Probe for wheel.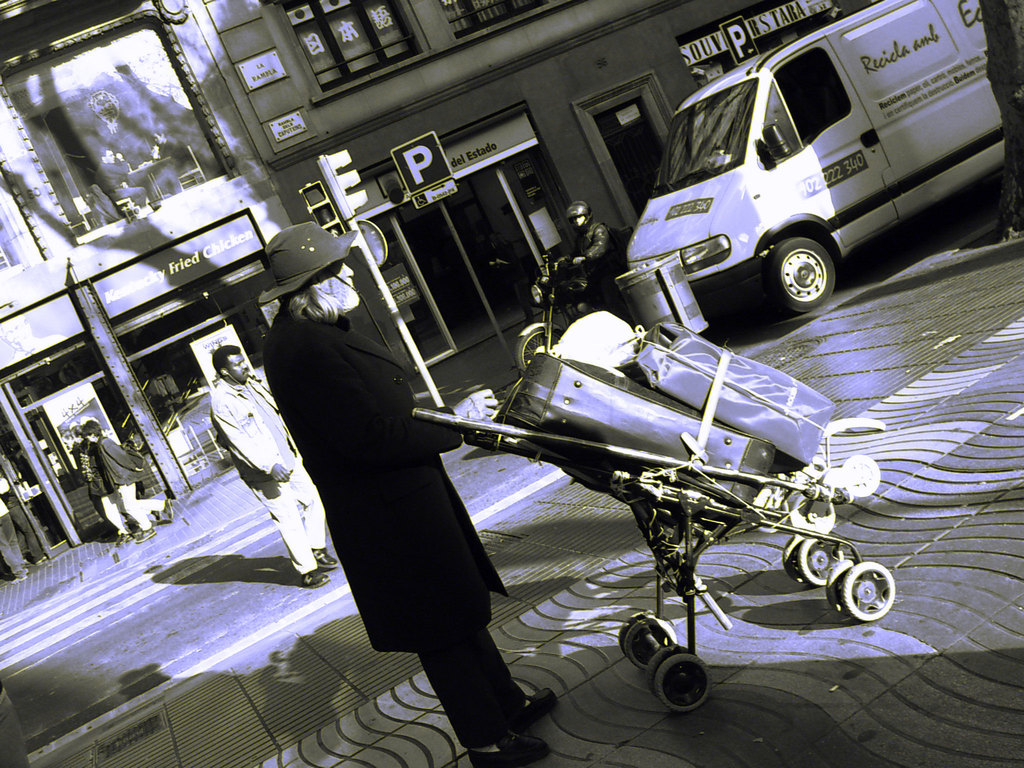
Probe result: (left=655, top=652, right=708, bottom=710).
